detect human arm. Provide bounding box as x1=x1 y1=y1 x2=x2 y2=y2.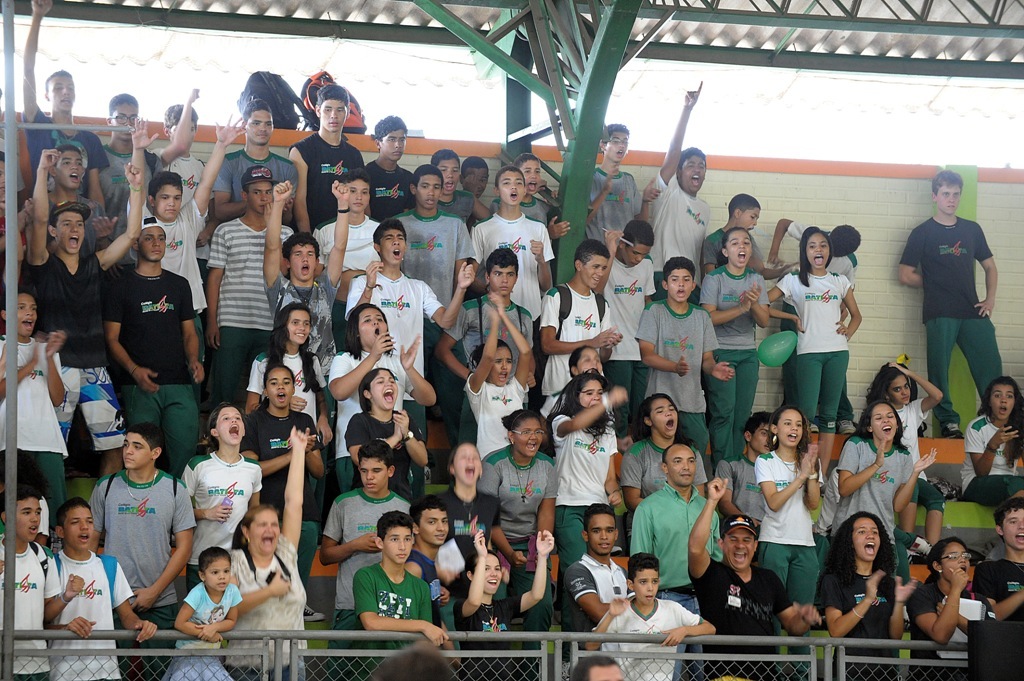
x1=176 y1=587 x2=223 y2=644.
